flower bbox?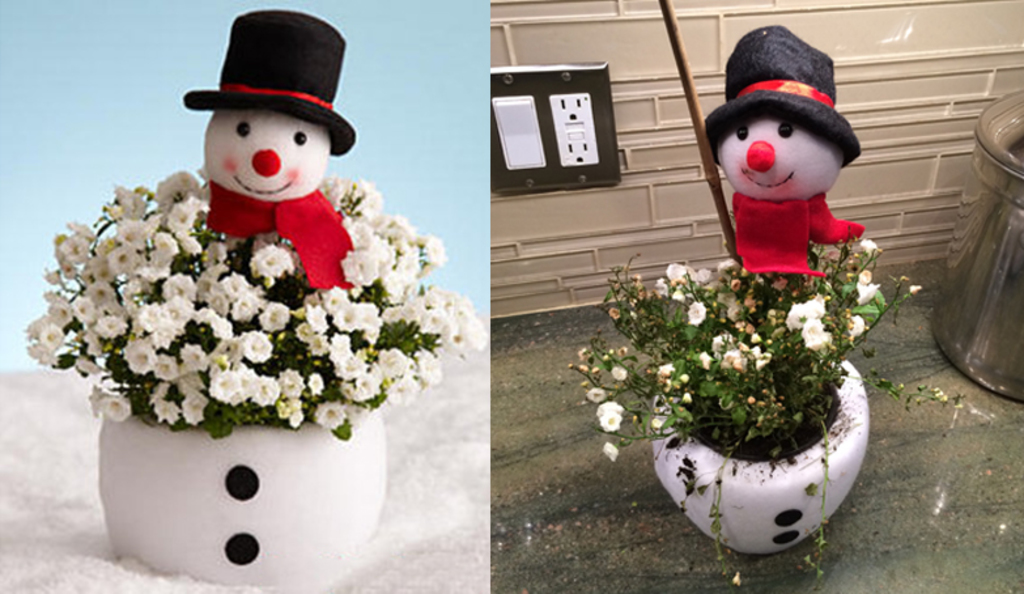
[left=583, top=383, right=606, bottom=406]
